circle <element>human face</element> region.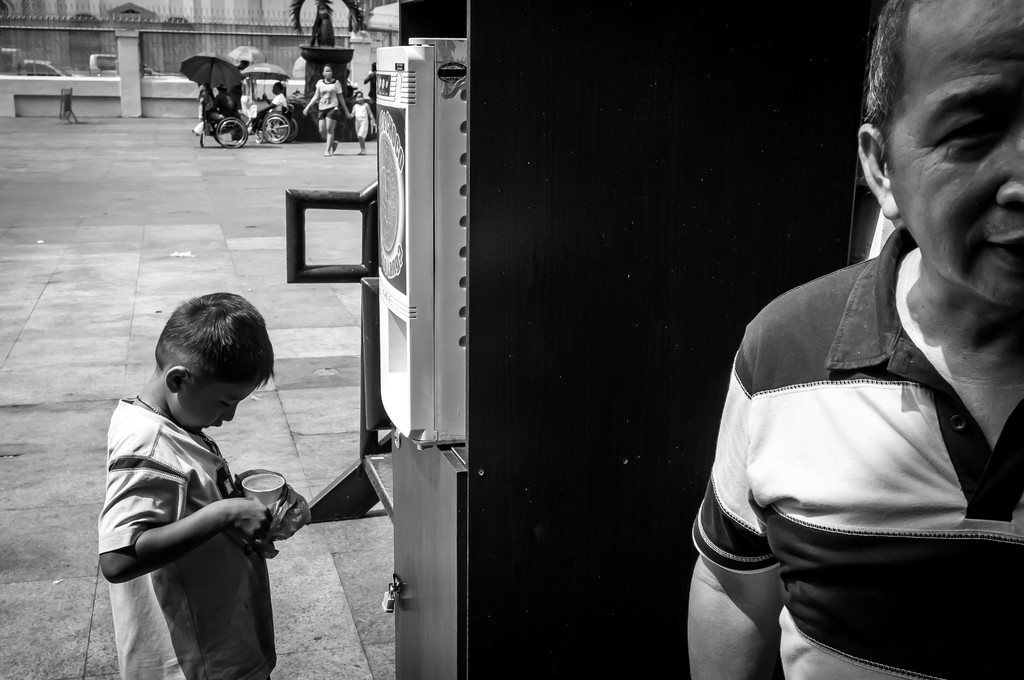
Region: 871/4/1019/305.
